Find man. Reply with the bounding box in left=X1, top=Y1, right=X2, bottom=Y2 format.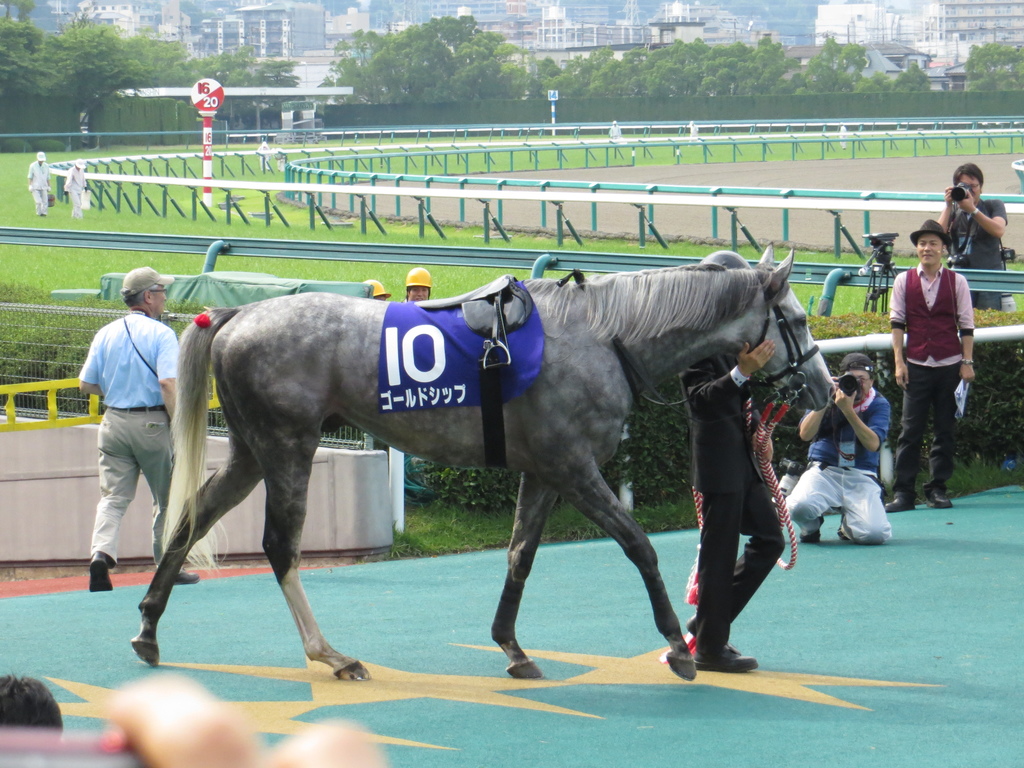
left=673, top=246, right=794, bottom=681.
